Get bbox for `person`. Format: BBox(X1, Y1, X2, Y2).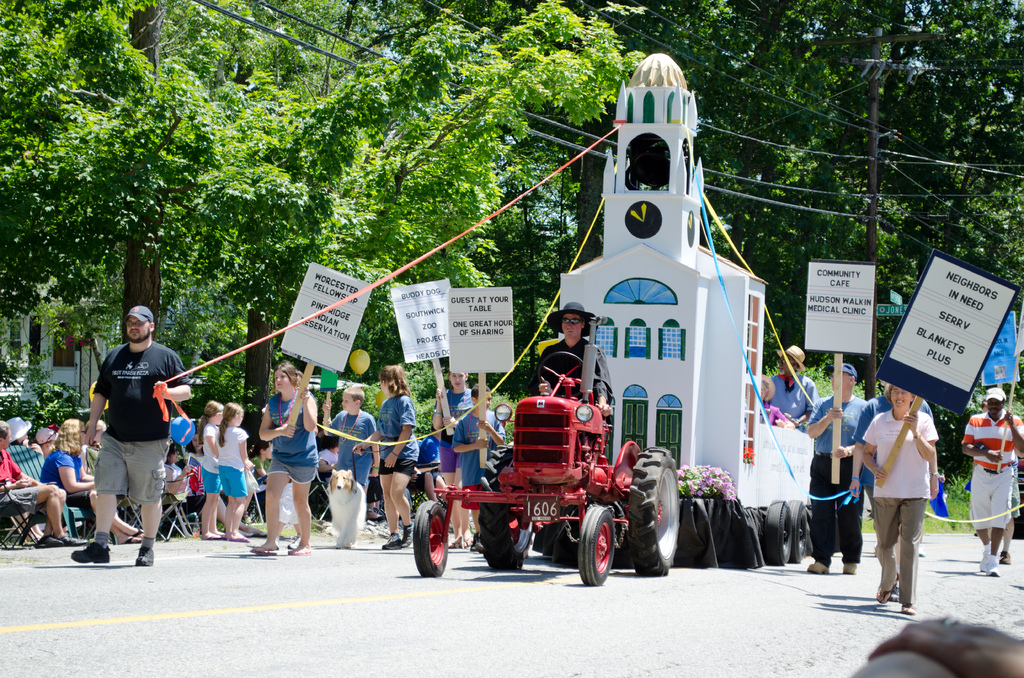
BBox(38, 421, 156, 549).
